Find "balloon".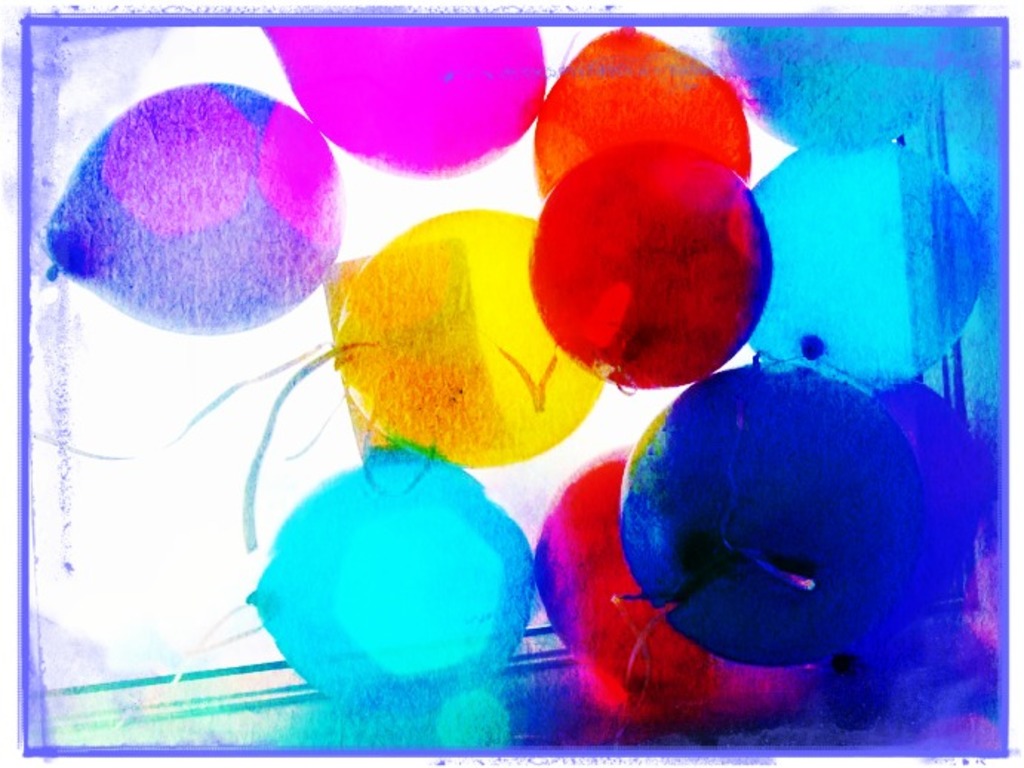
[x1=728, y1=129, x2=988, y2=380].
